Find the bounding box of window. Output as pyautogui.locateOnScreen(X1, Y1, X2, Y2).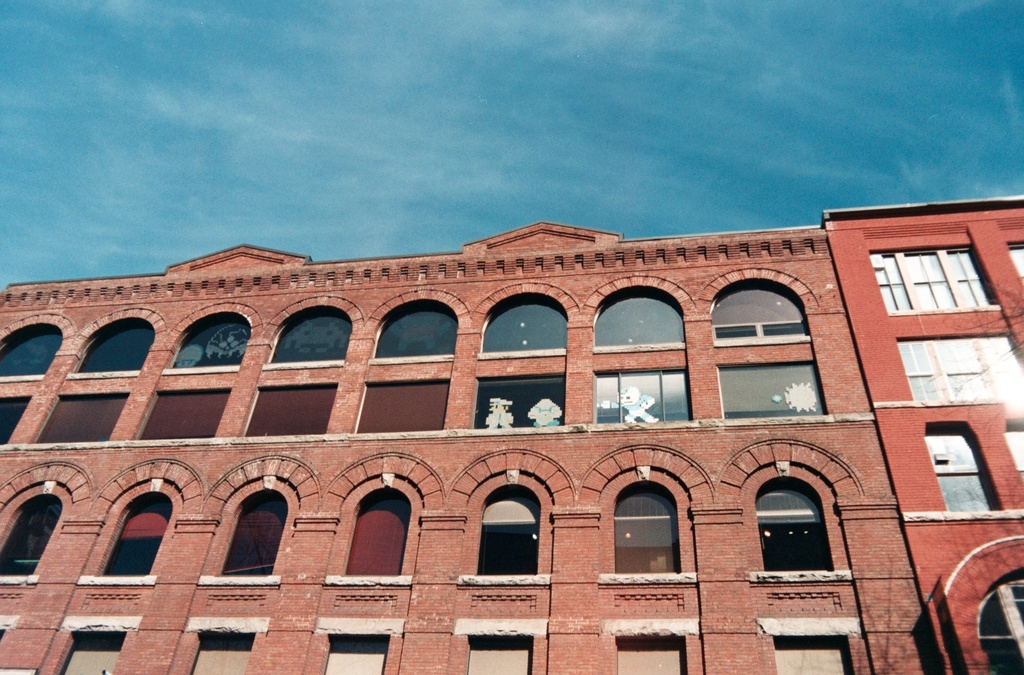
pyautogui.locateOnScreen(168, 317, 255, 369).
